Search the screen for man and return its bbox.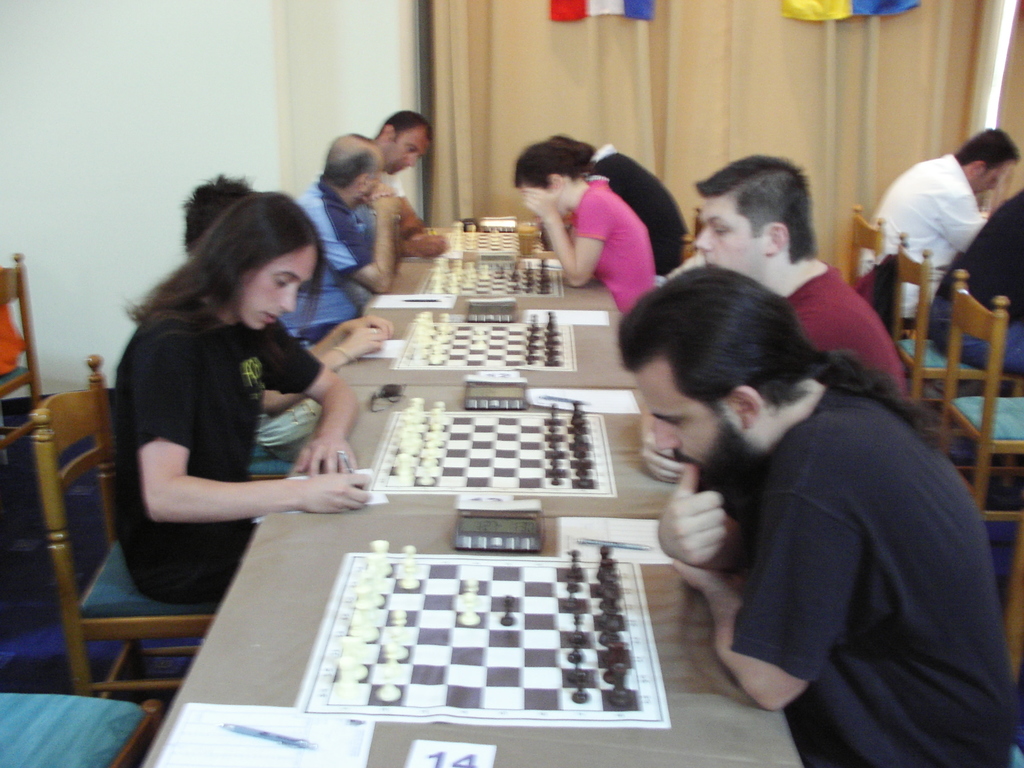
Found: <bbox>858, 127, 1020, 331</bbox>.
